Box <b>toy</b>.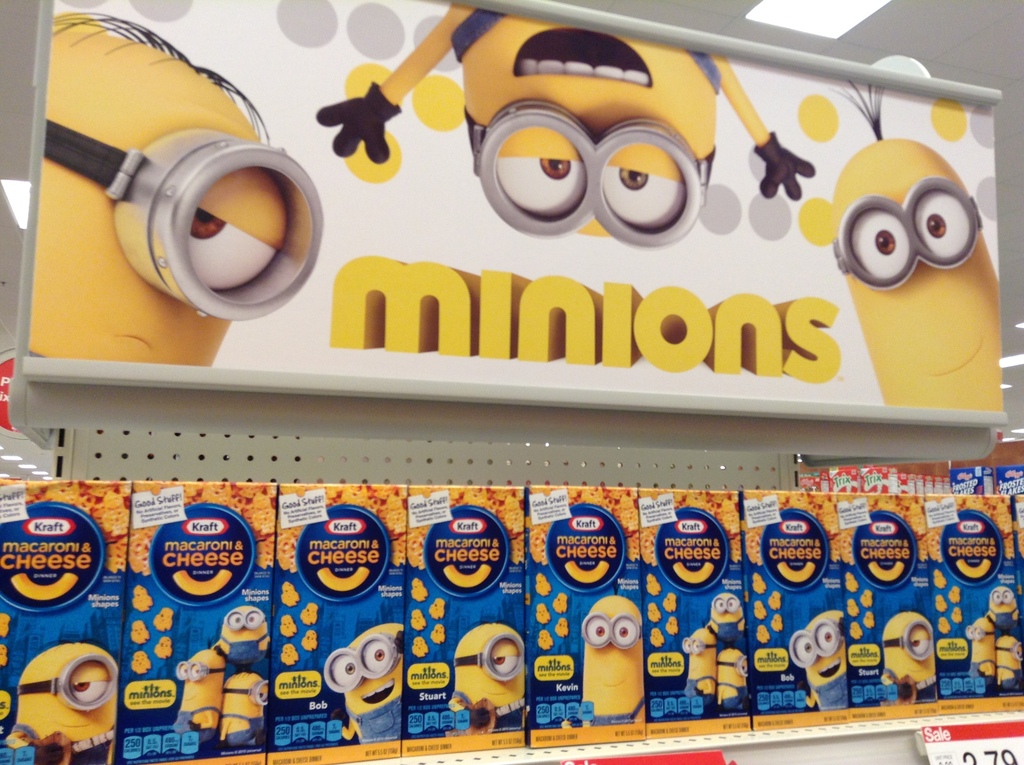
[x1=988, y1=576, x2=1018, y2=637].
